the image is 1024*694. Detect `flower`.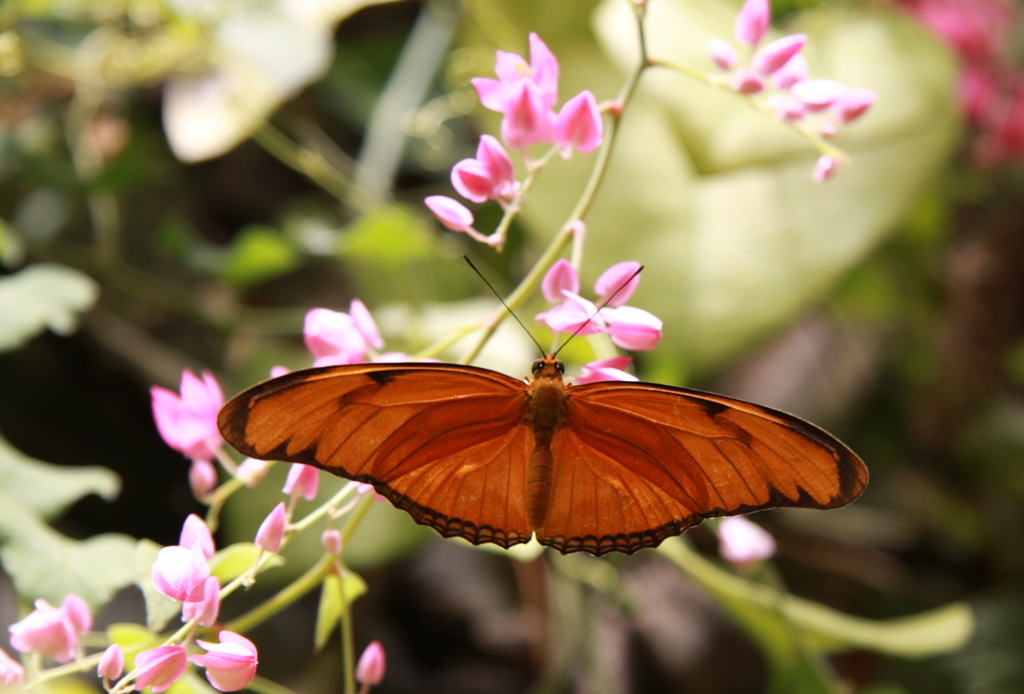
Detection: [x1=452, y1=126, x2=519, y2=206].
